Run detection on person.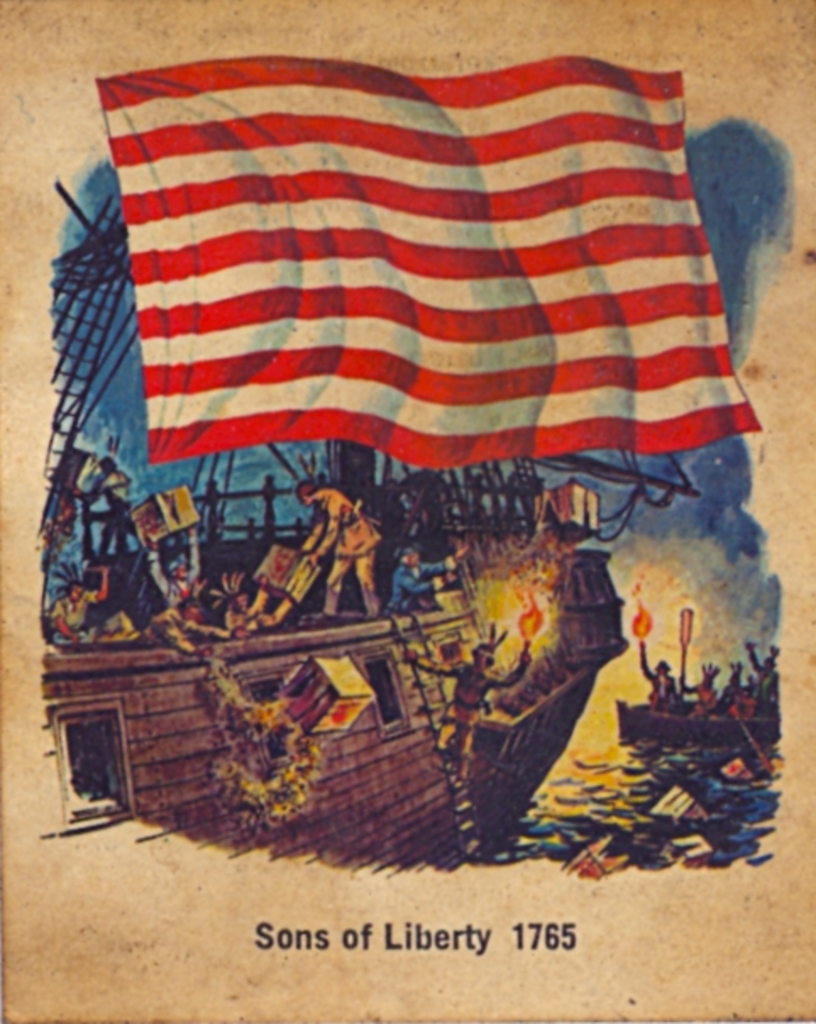
Result: box=[295, 476, 384, 616].
